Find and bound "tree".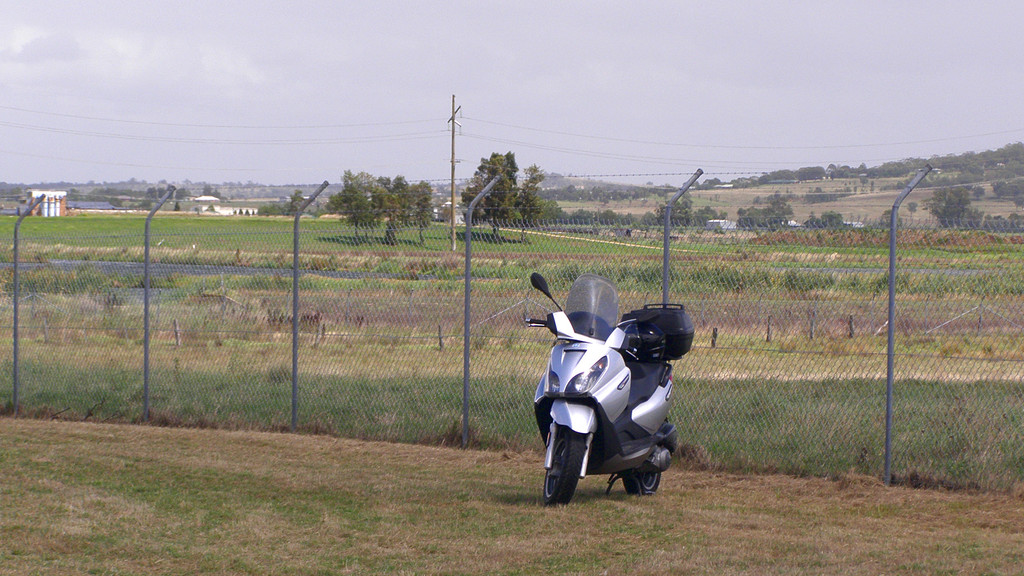
Bound: region(795, 205, 845, 231).
